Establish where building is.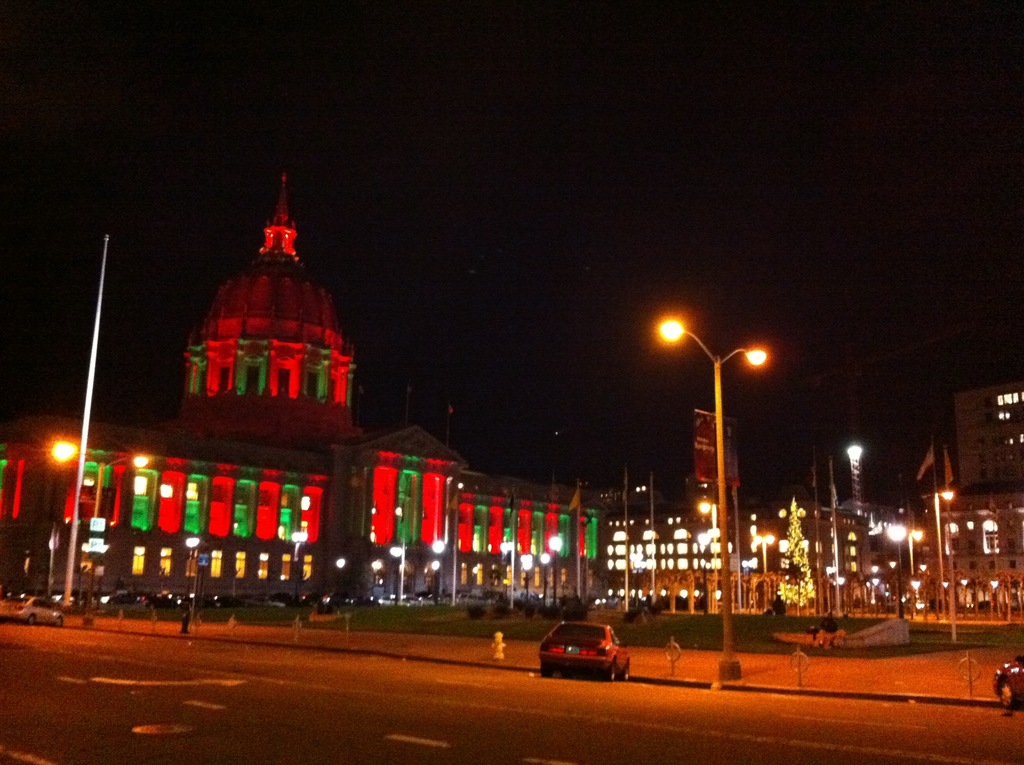
Established at pyautogui.locateOnScreen(0, 168, 614, 602).
